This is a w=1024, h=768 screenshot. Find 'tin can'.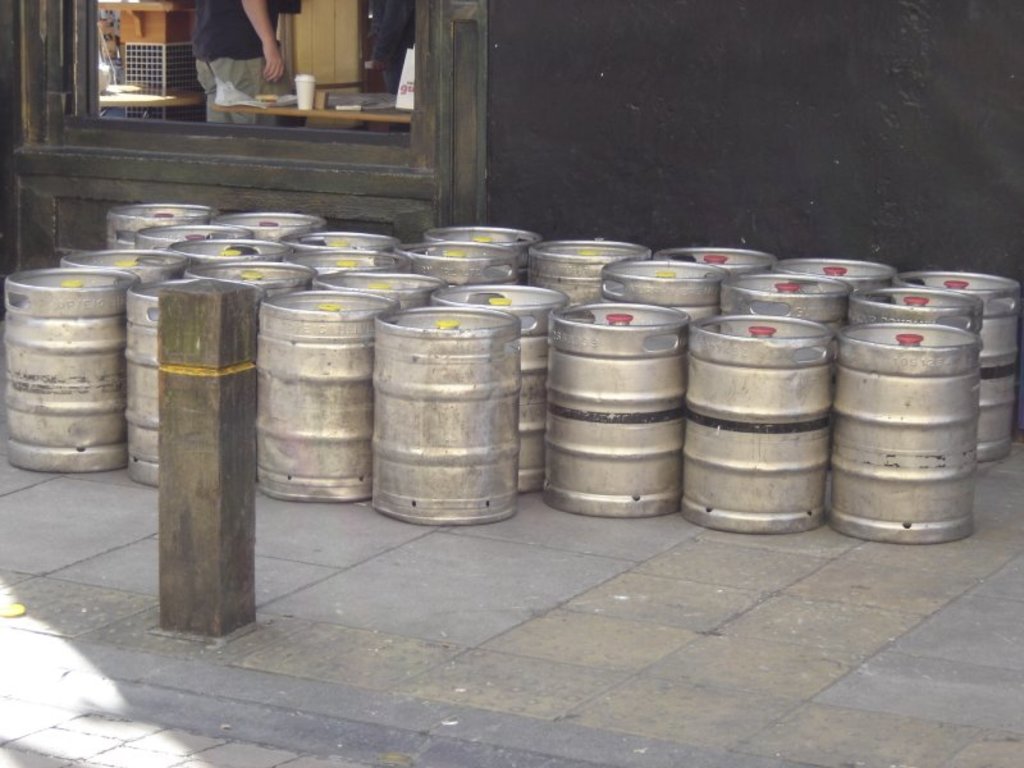
Bounding box: pyautogui.locateOnScreen(297, 241, 406, 275).
